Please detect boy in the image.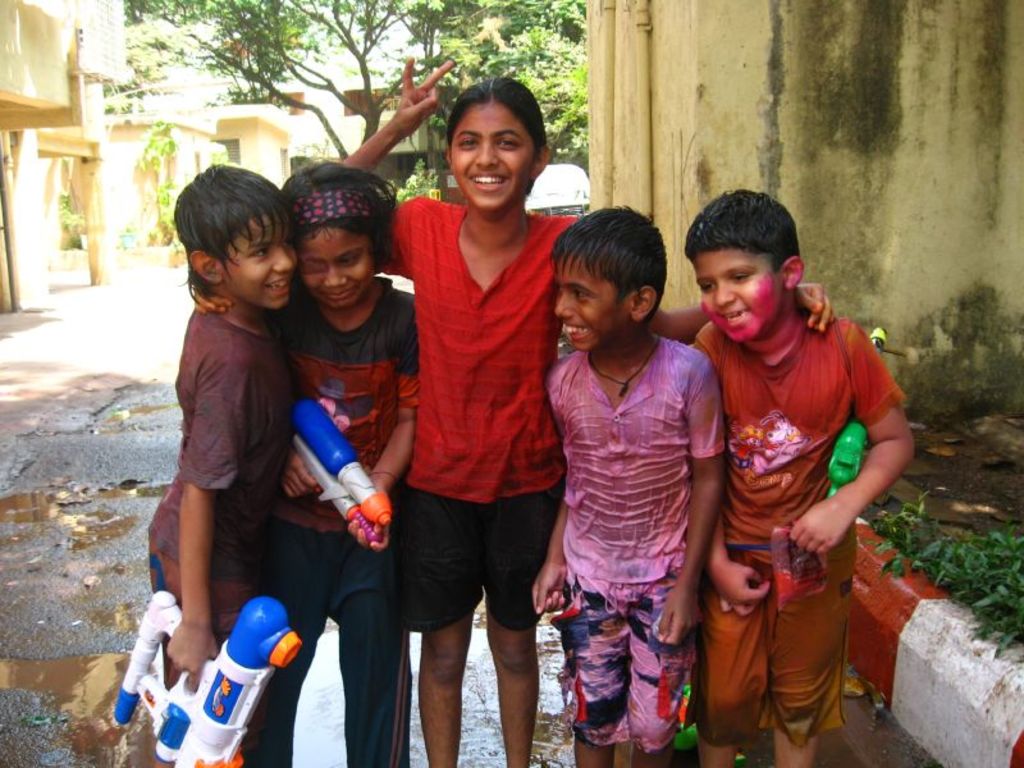
Rect(684, 186, 915, 767).
